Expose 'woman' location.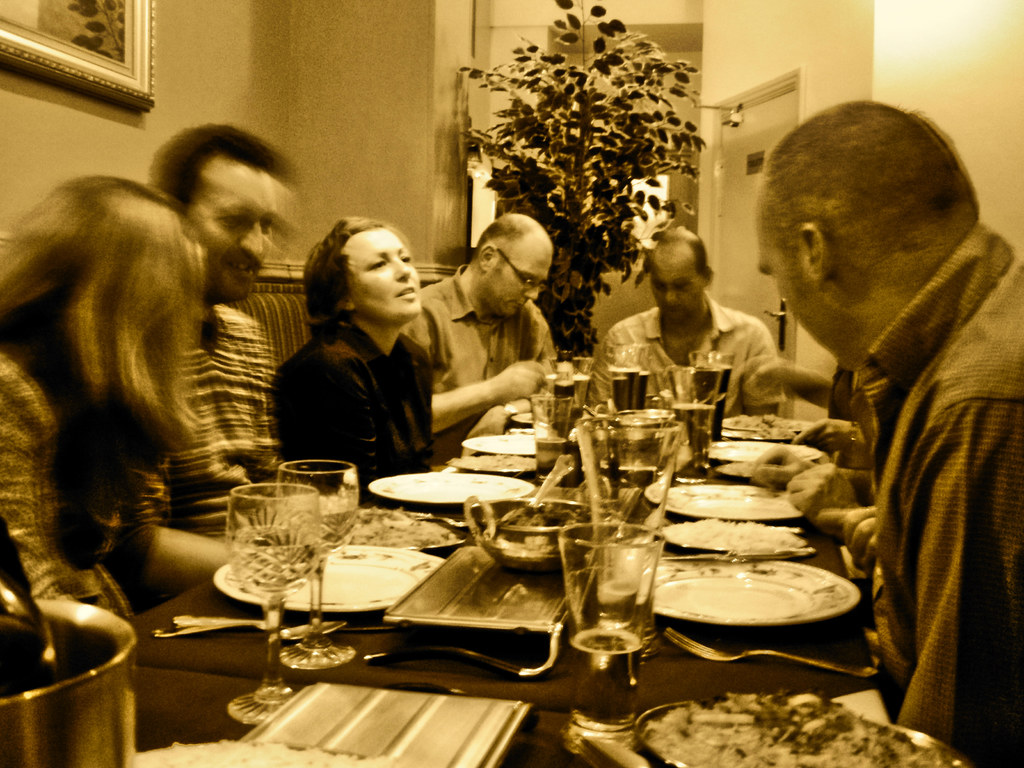
Exposed at <box>0,172,244,617</box>.
